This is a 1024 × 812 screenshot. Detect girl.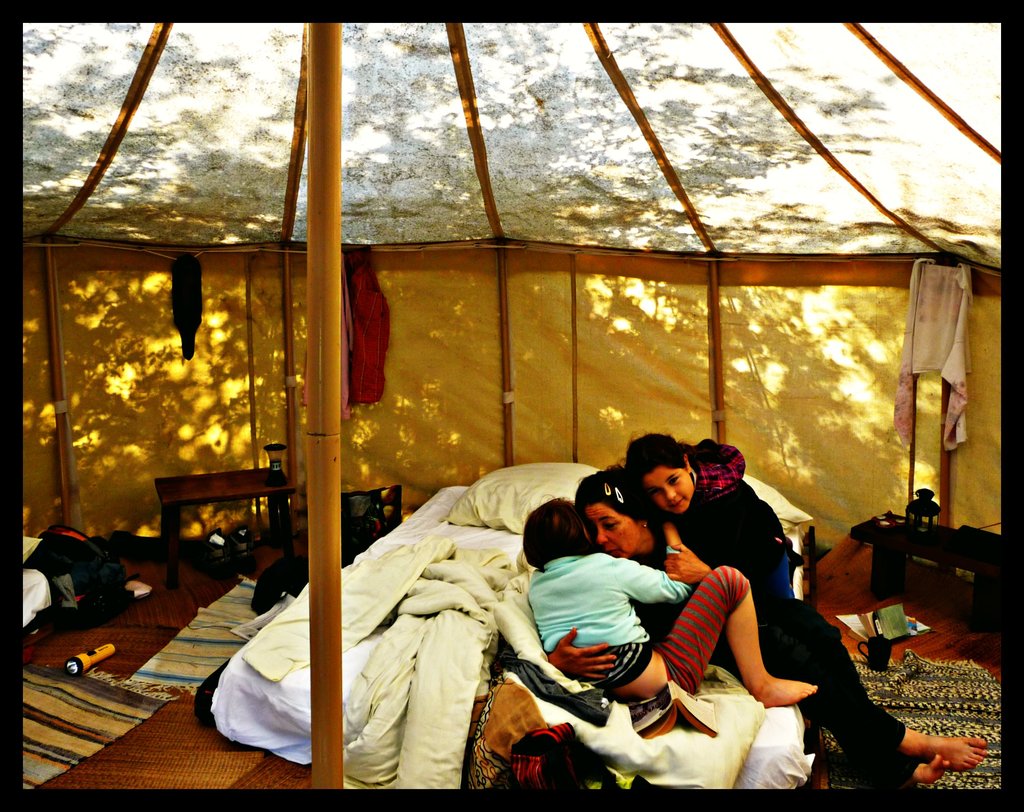
box=[525, 492, 816, 705].
